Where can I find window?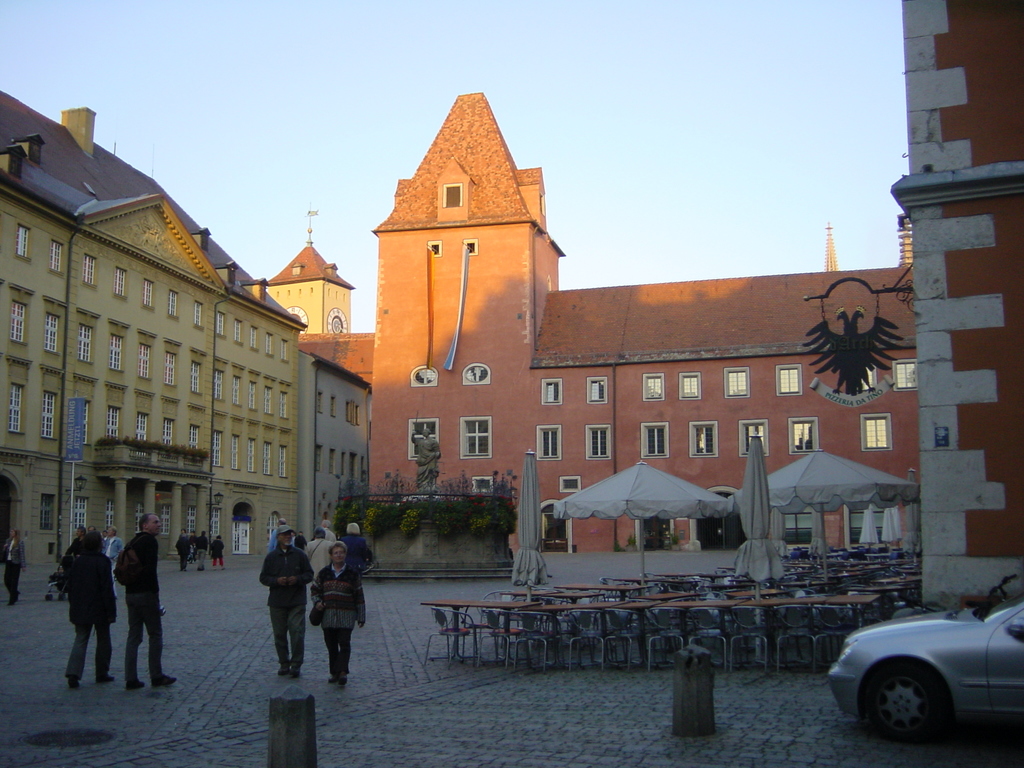
You can find it at box(794, 421, 817, 452).
